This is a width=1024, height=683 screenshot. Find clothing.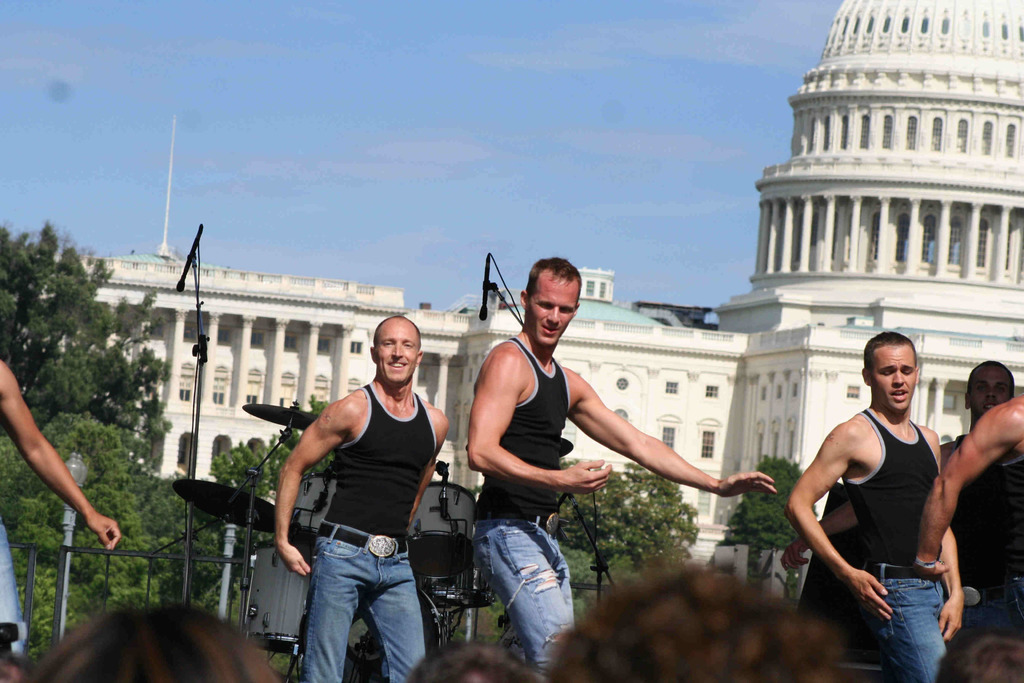
Bounding box: box=[472, 338, 578, 666].
